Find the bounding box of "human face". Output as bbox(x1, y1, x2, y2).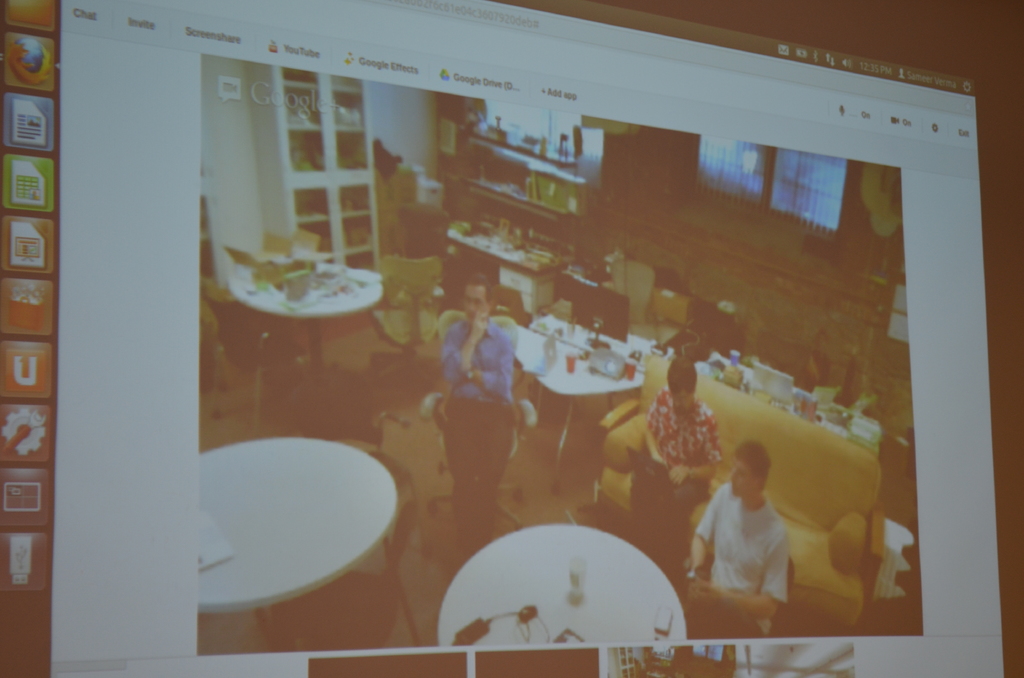
bbox(463, 287, 487, 327).
